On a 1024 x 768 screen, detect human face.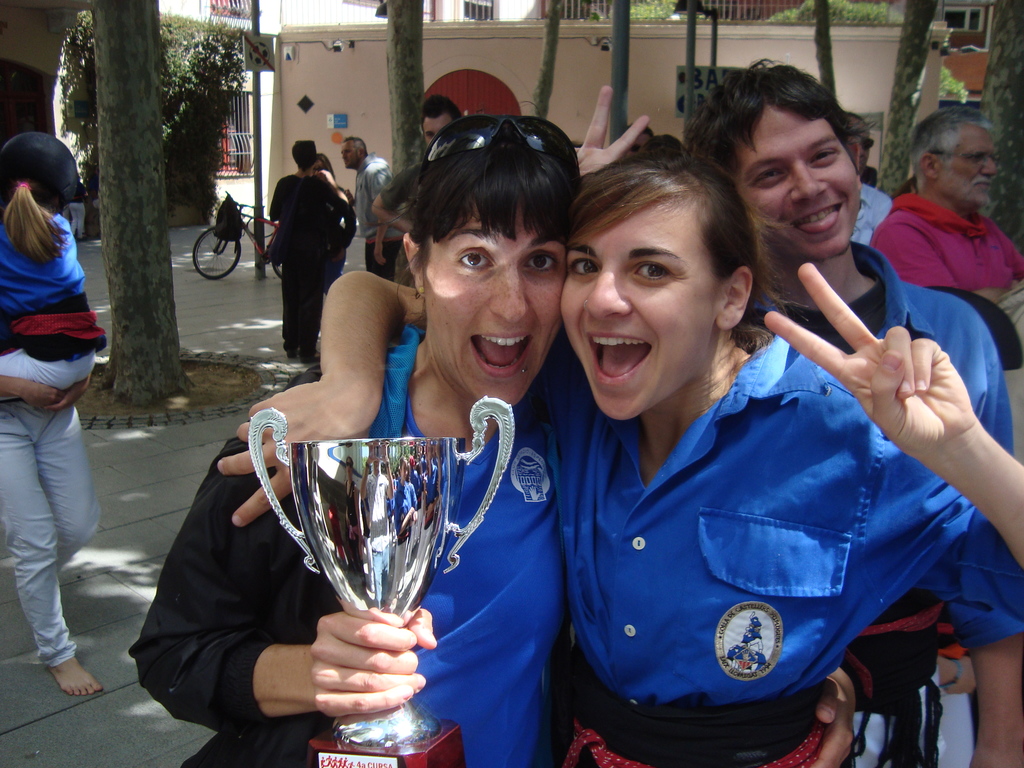
box(429, 214, 569, 403).
